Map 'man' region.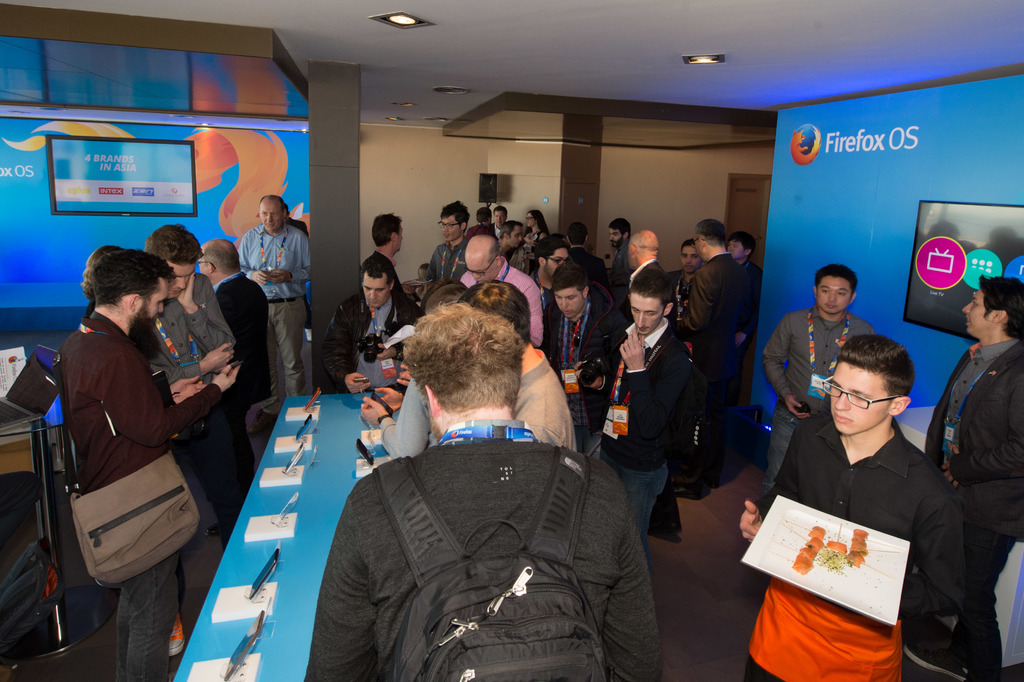
Mapped to x1=425, y1=203, x2=467, y2=287.
